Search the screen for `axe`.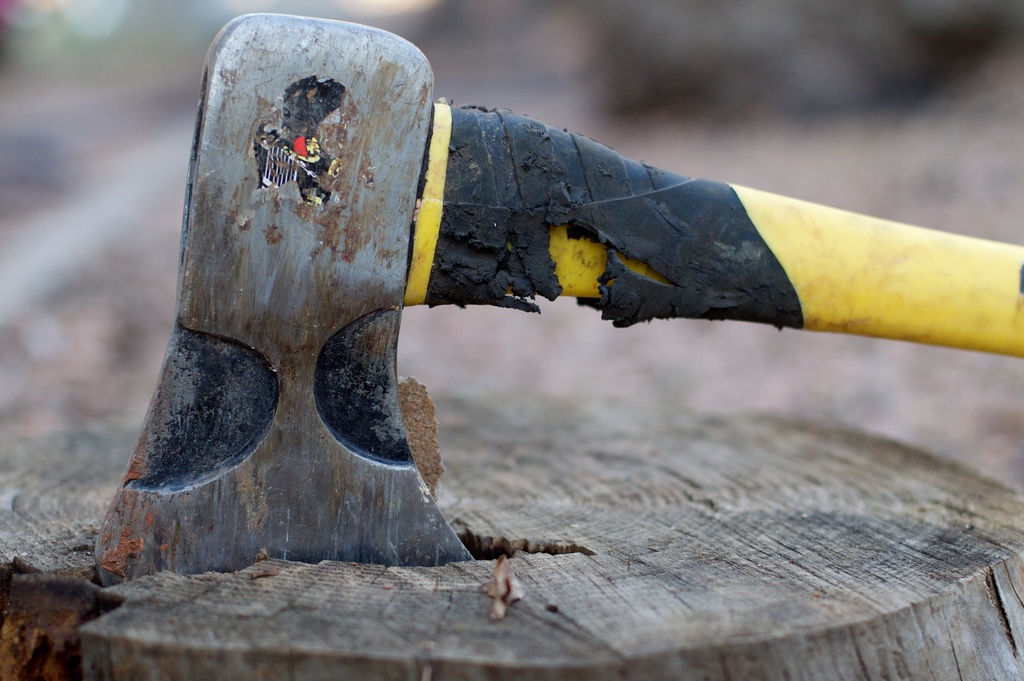
Found at select_region(93, 14, 1023, 585).
